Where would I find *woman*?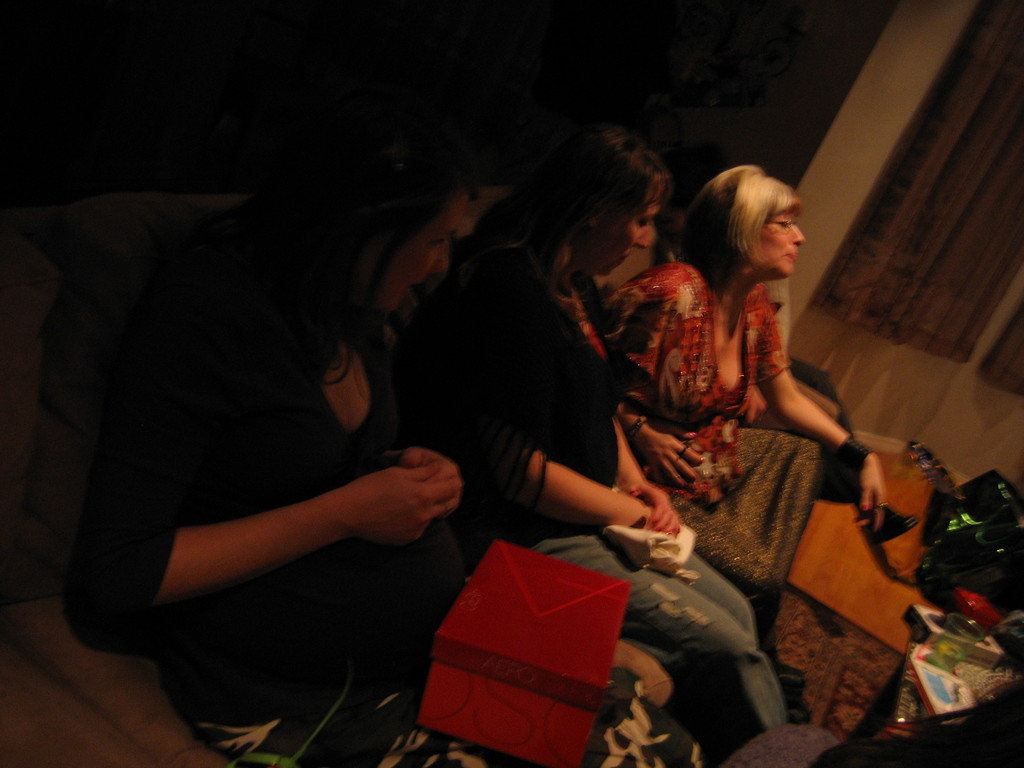
At [422, 127, 743, 546].
